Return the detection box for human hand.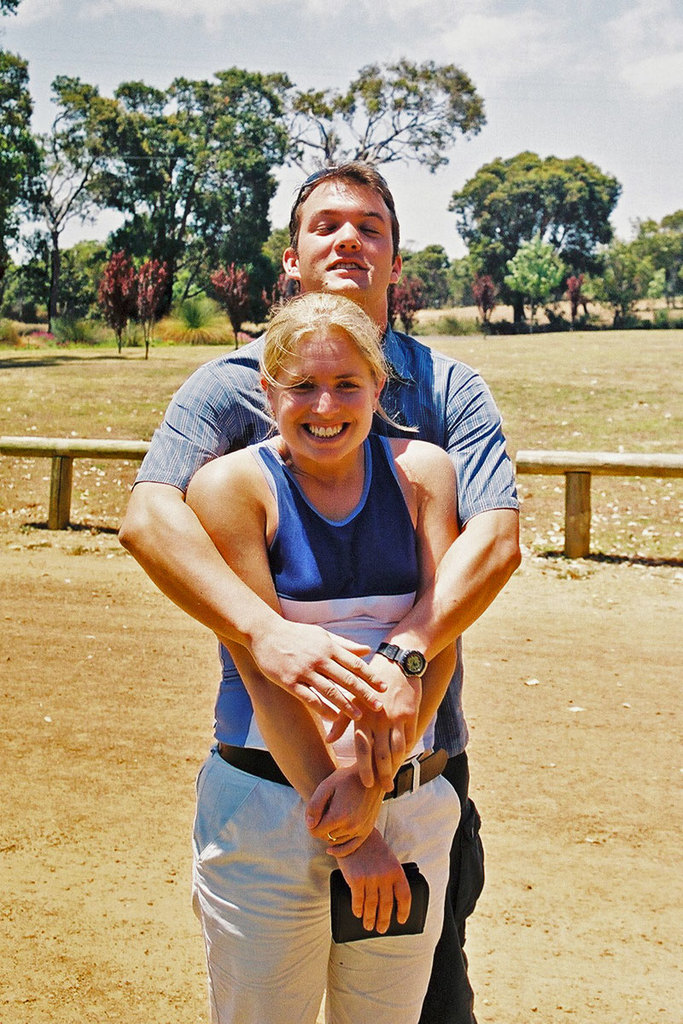
bbox=[325, 659, 426, 801].
